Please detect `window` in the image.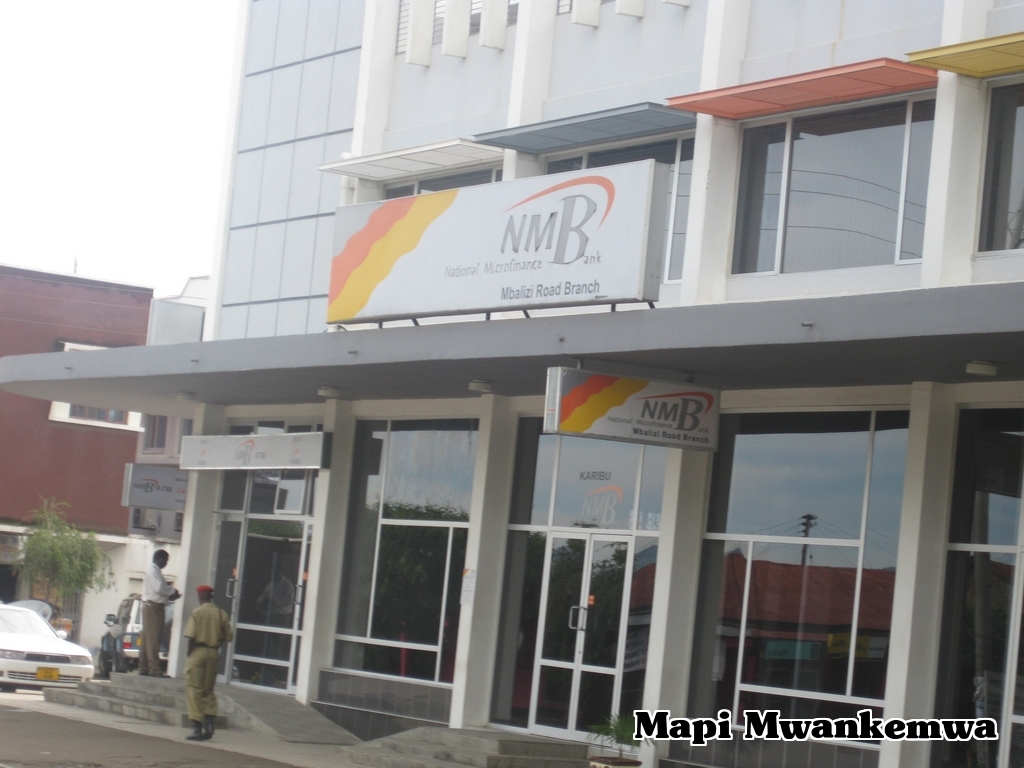
pyautogui.locateOnScreen(730, 97, 934, 287).
